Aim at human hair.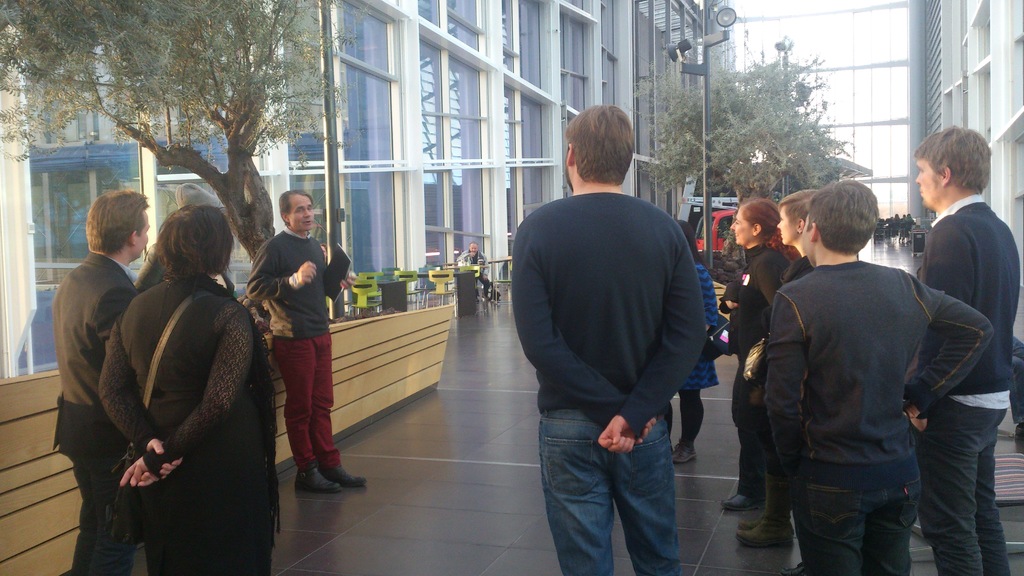
Aimed at <region>86, 188, 151, 256</region>.
